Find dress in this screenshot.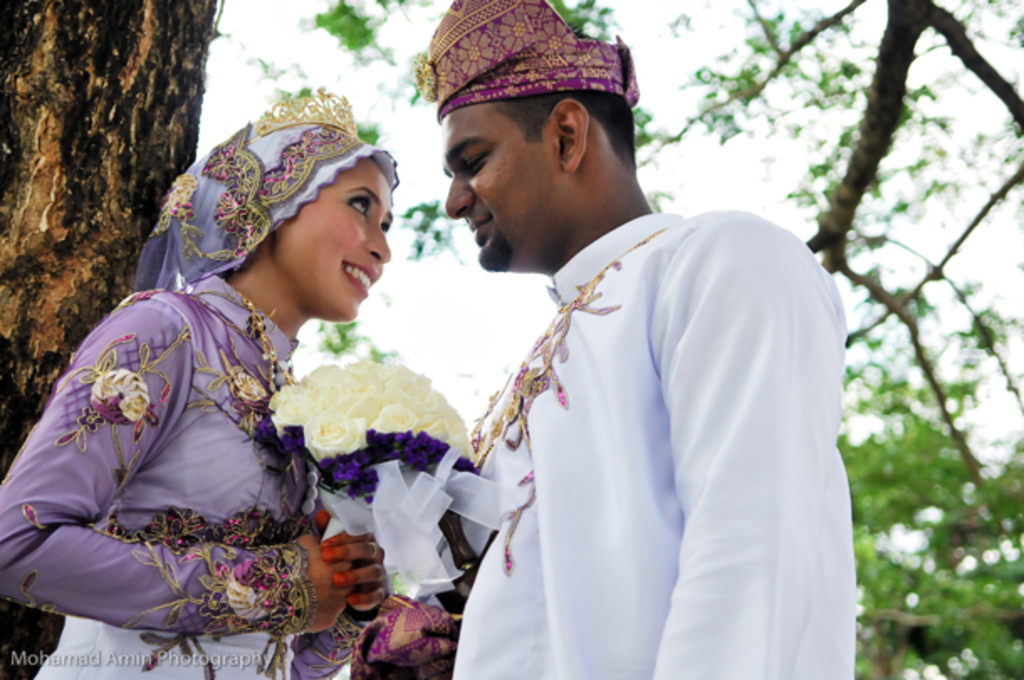
The bounding box for dress is rect(2, 274, 379, 678).
